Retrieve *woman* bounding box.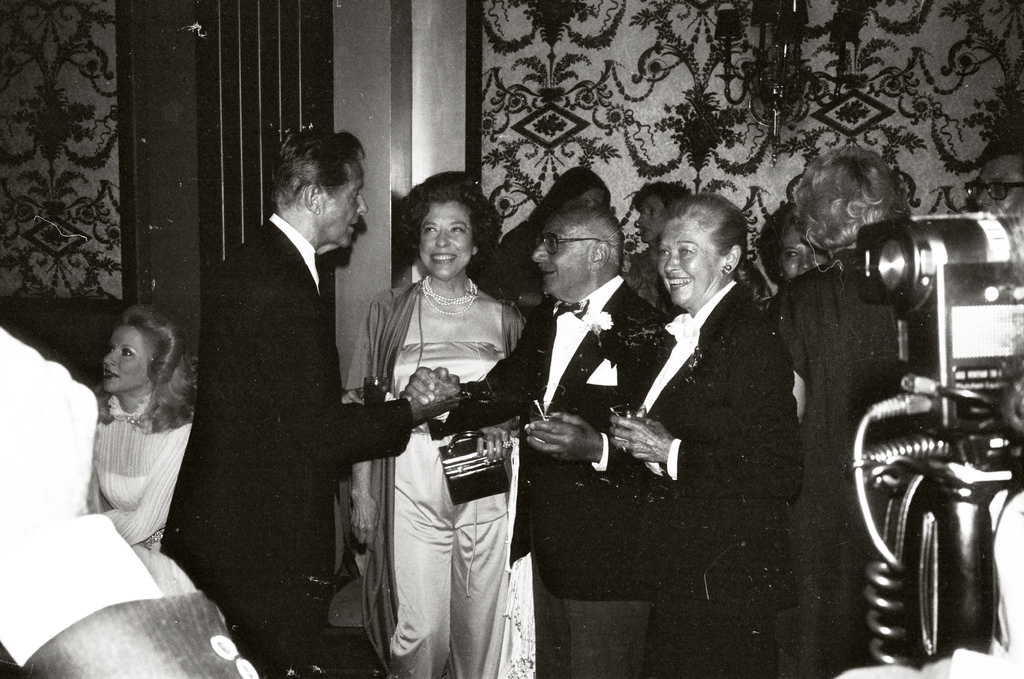
Bounding box: (609,192,803,678).
